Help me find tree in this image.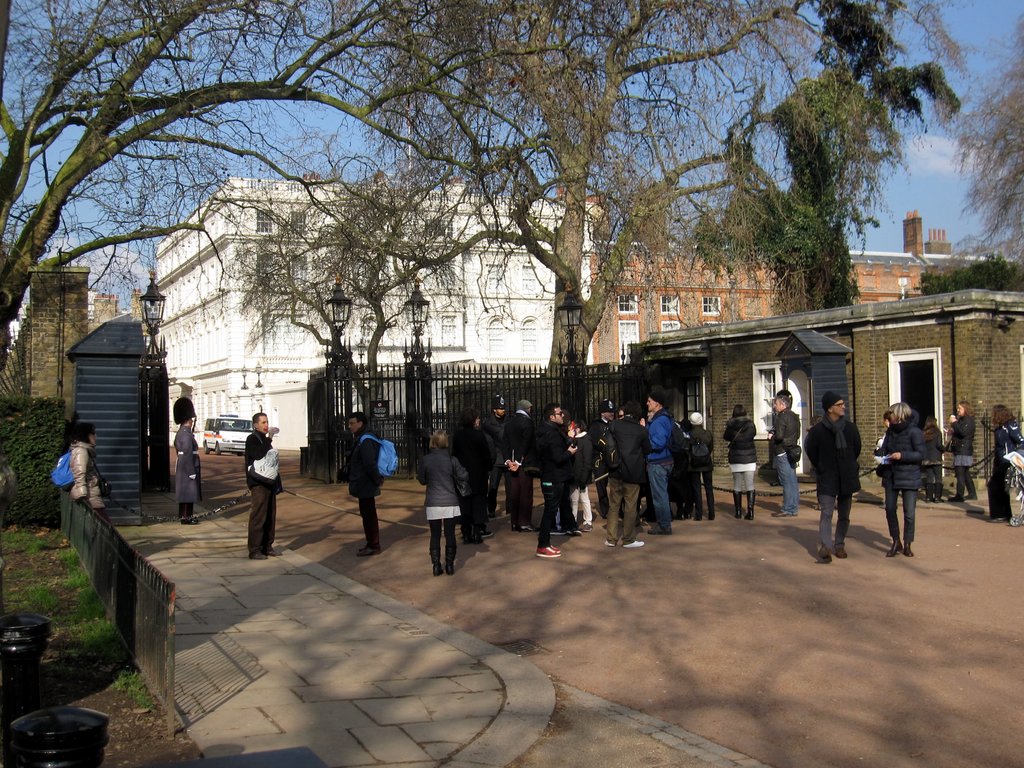
Found it: Rect(946, 15, 1023, 273).
